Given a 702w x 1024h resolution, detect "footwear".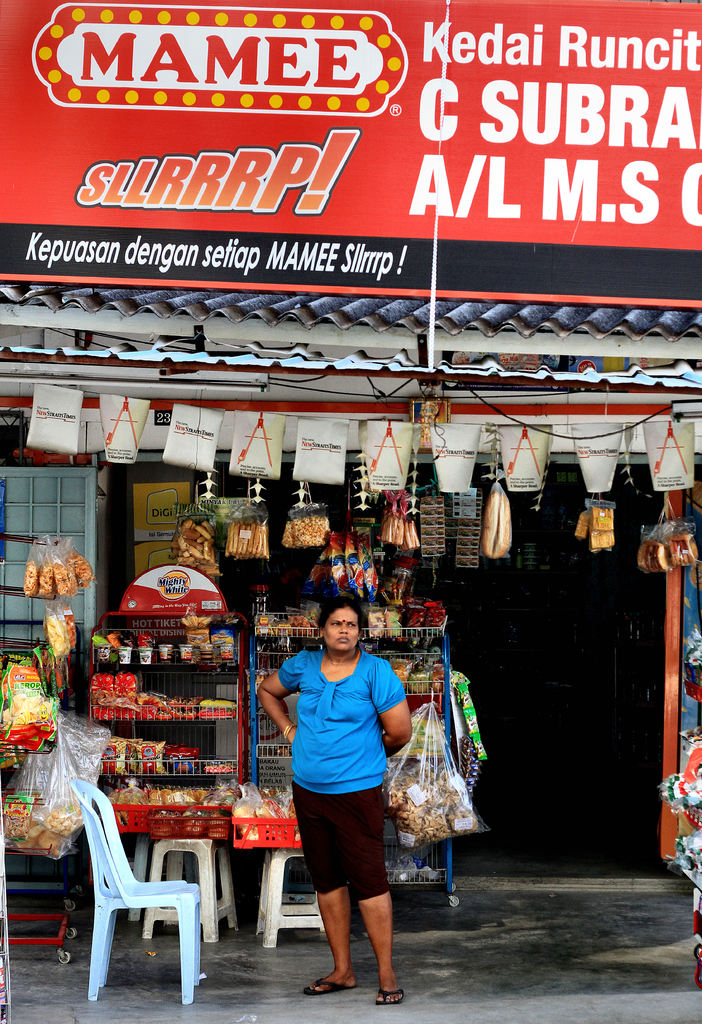
detection(303, 979, 355, 998).
